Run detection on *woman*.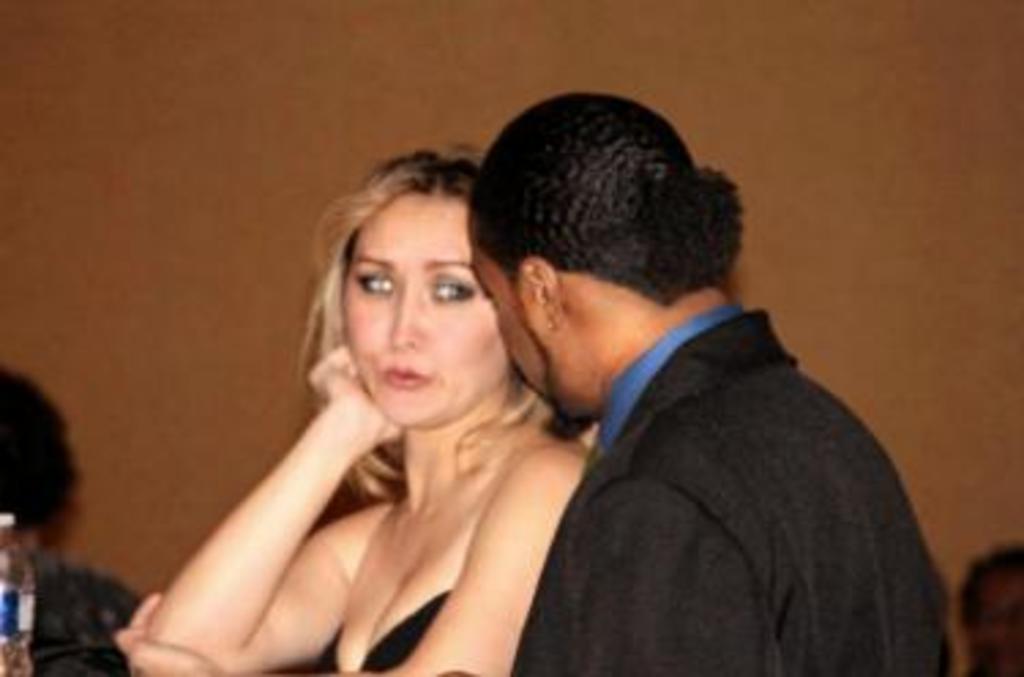
Result: box(164, 101, 612, 676).
